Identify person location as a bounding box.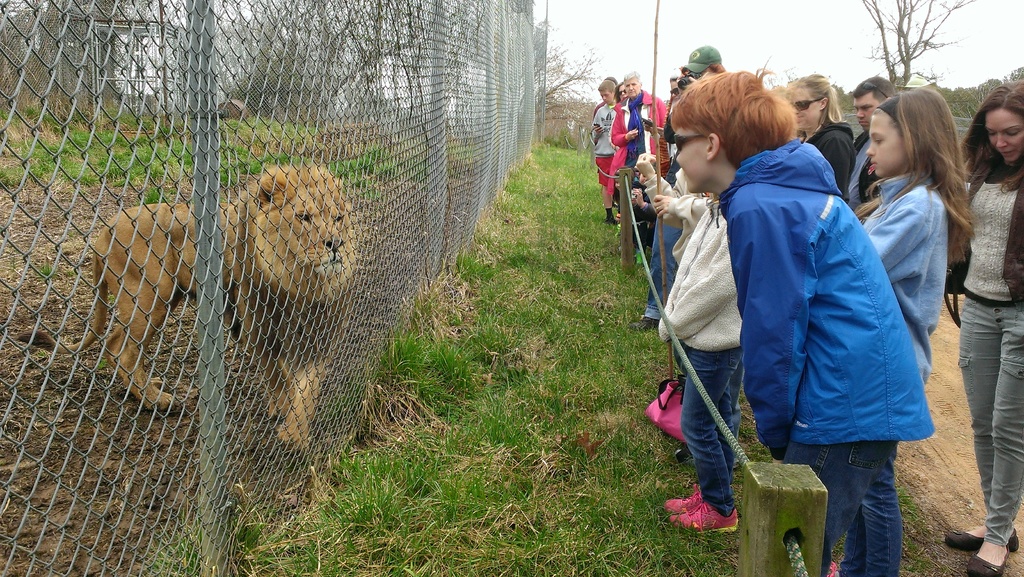
(x1=607, y1=74, x2=619, y2=99).
